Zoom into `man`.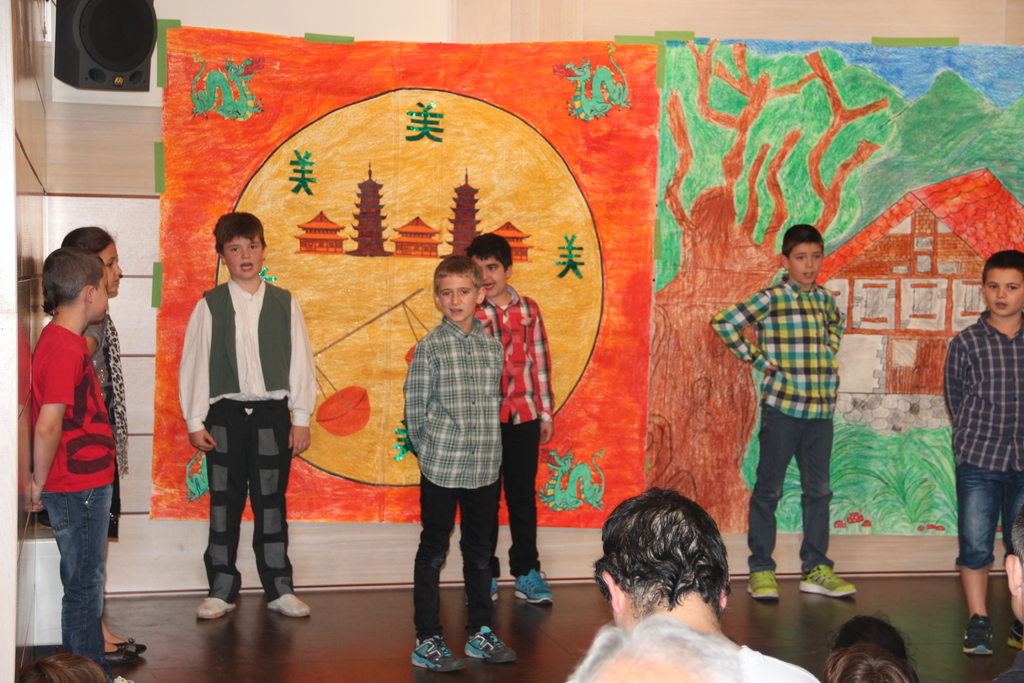
Zoom target: locate(580, 614, 744, 682).
